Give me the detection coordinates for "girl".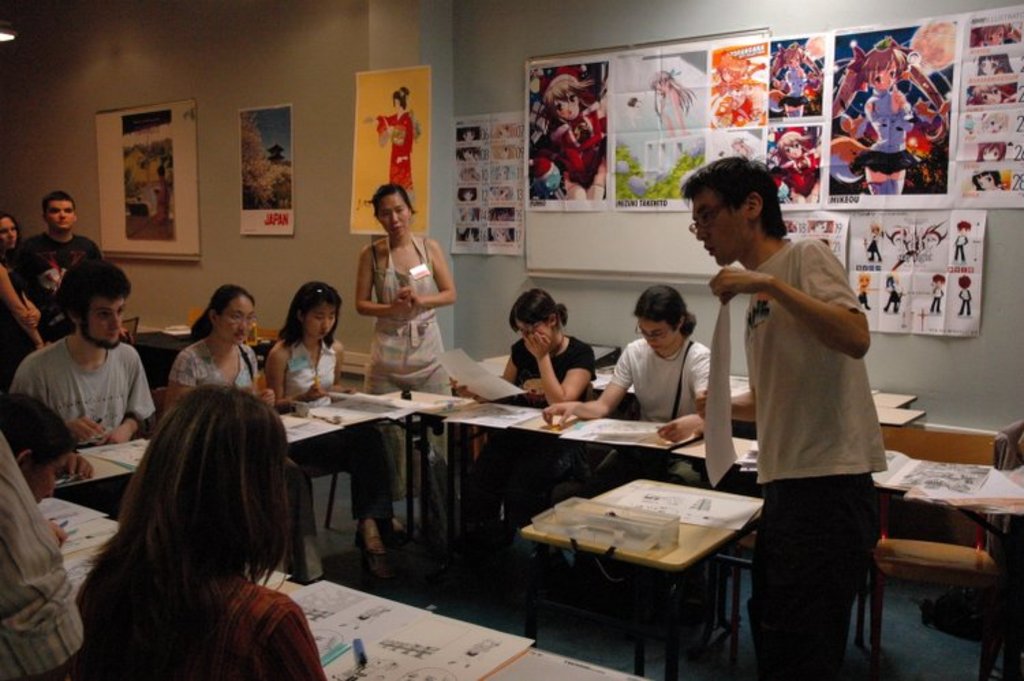
(352, 182, 461, 505).
